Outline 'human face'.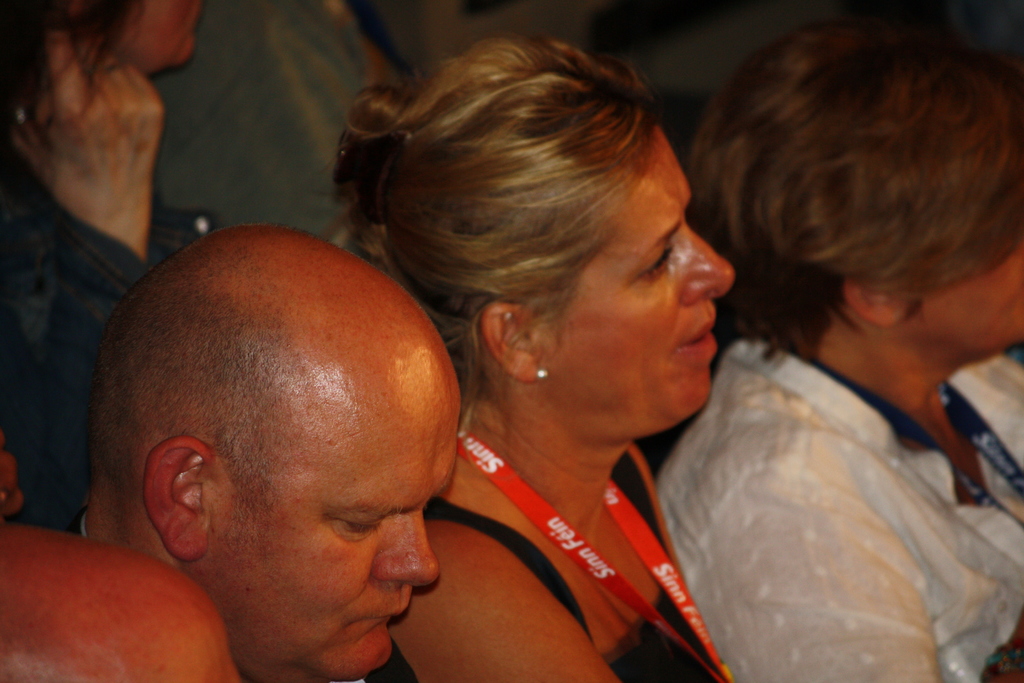
Outline: {"left": 199, "top": 372, "right": 463, "bottom": 682}.
